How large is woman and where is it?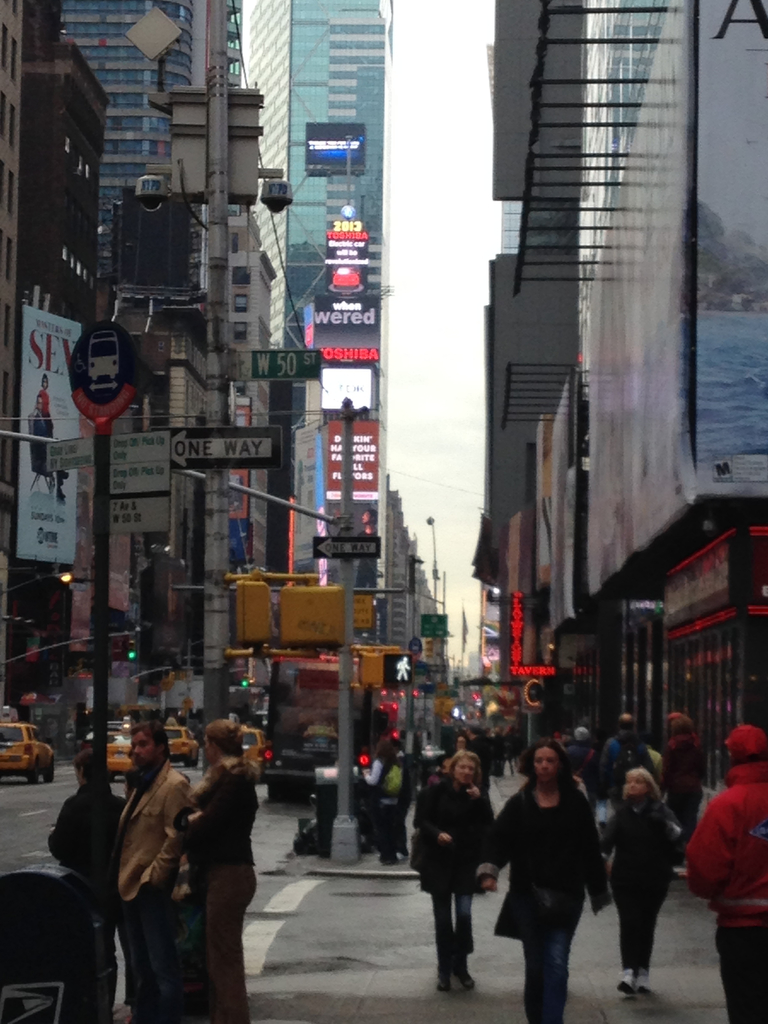
Bounding box: bbox=[595, 767, 676, 989].
